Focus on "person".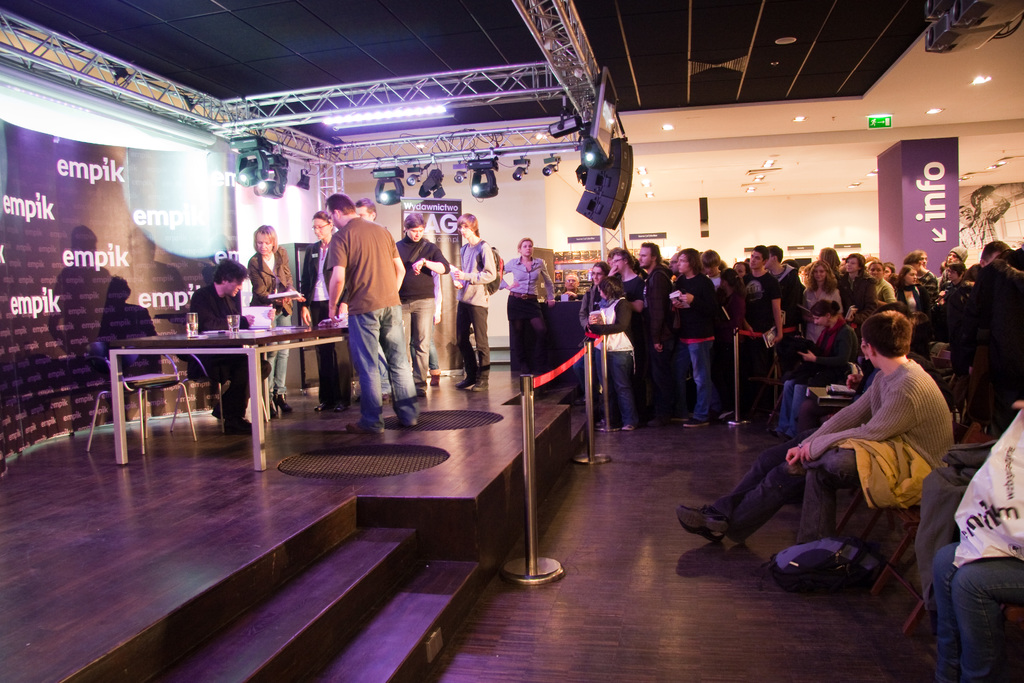
Focused at (669, 235, 712, 429).
